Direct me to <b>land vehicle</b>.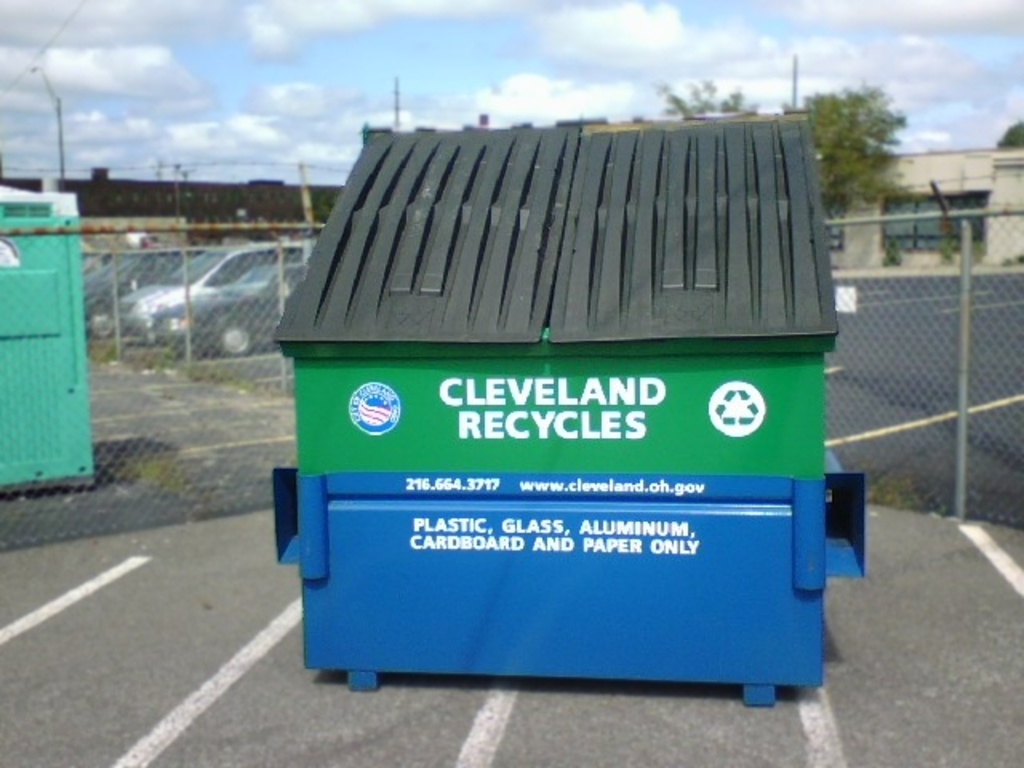
Direction: x1=155, y1=262, x2=310, y2=357.
